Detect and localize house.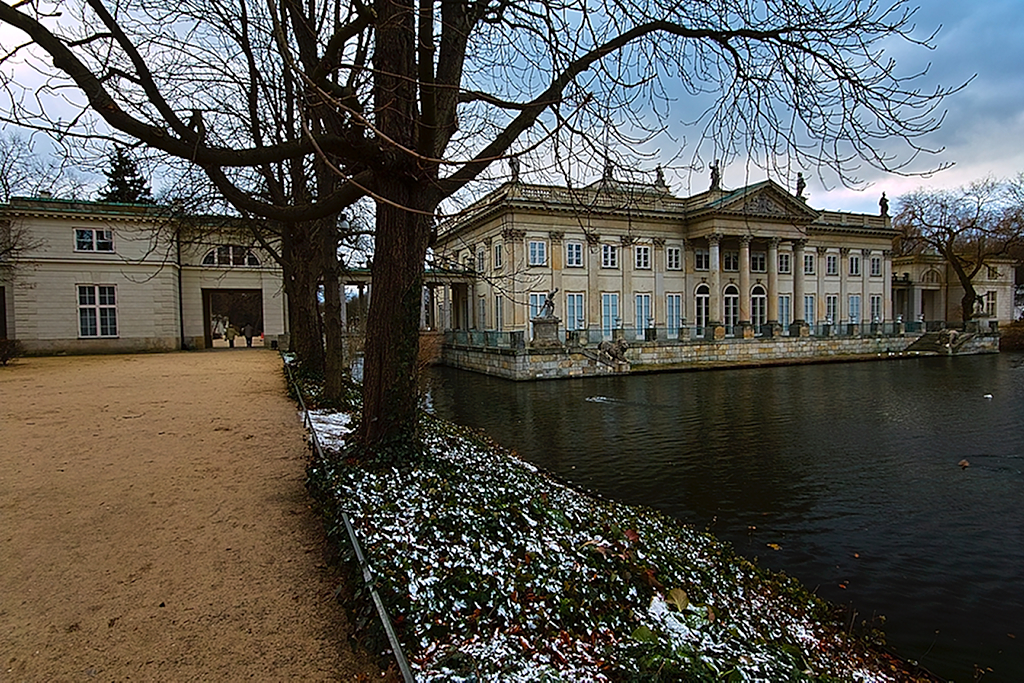
Localized at crop(0, 172, 278, 348).
